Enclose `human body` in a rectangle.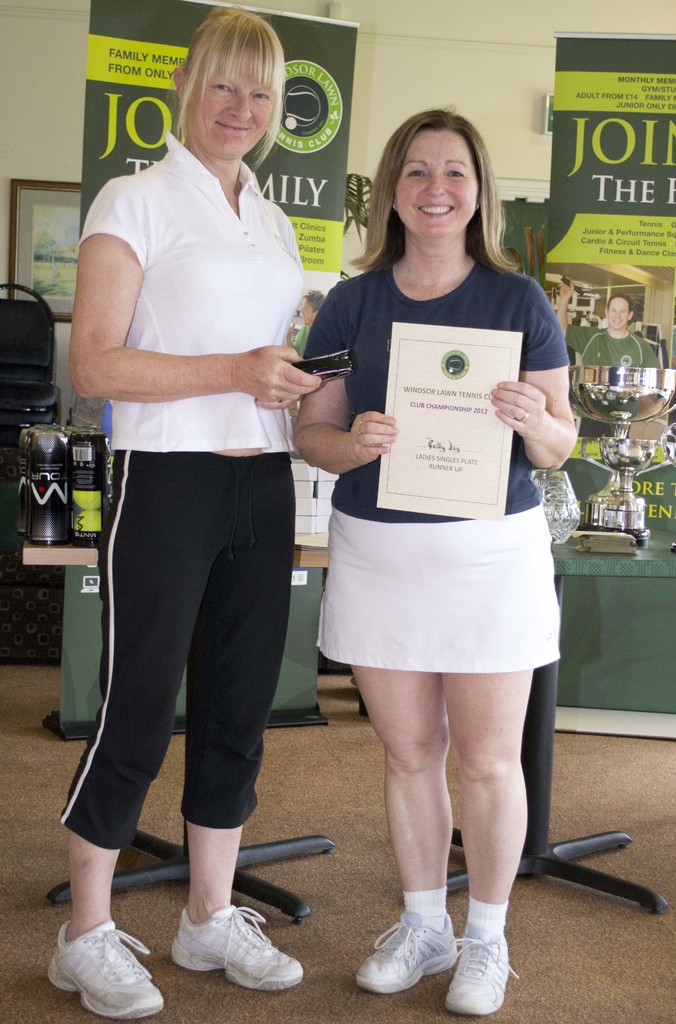
(47, 128, 341, 1015).
